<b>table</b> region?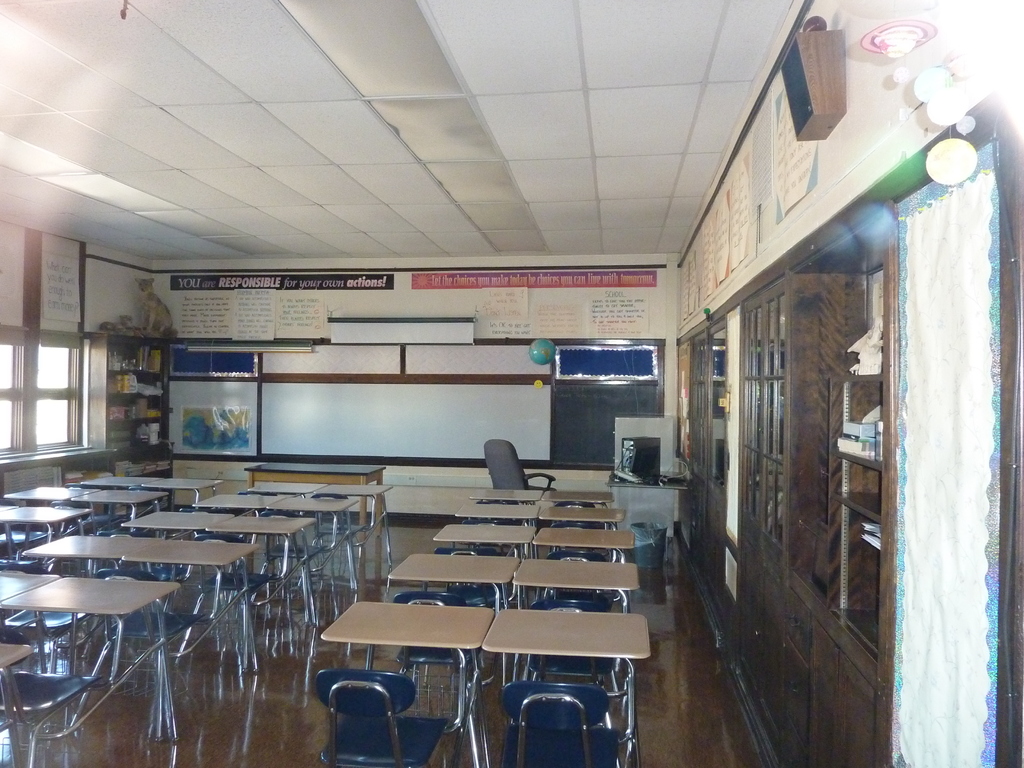
(532, 532, 635, 559)
